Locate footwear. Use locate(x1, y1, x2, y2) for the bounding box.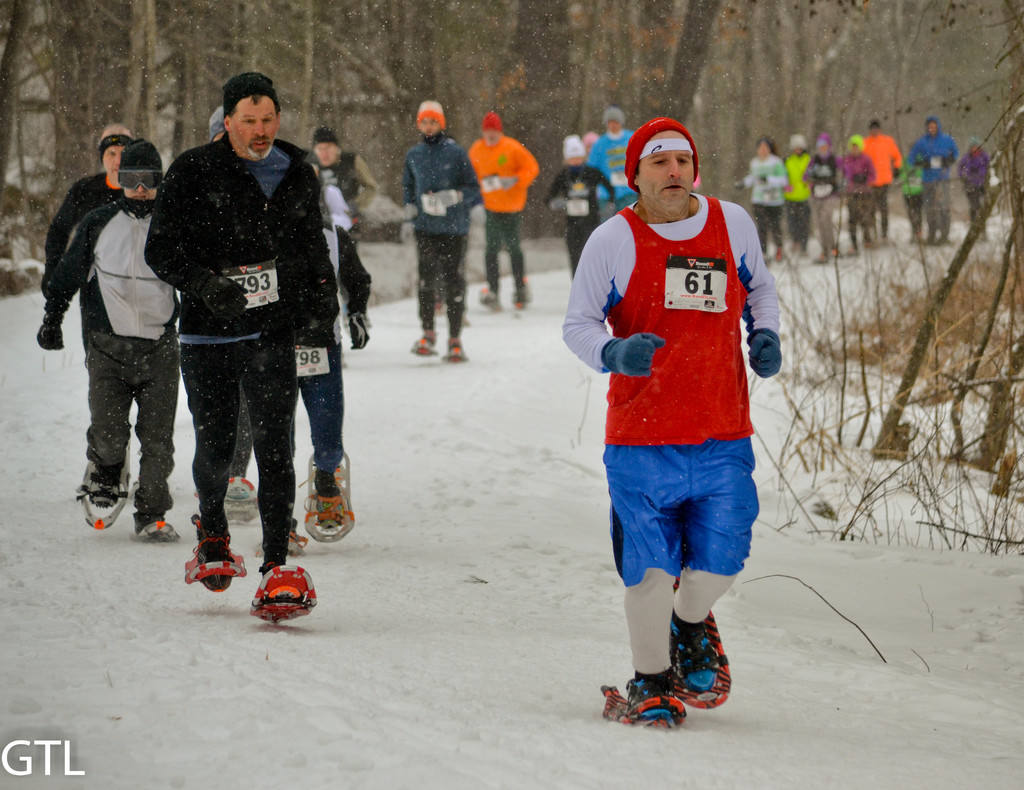
locate(417, 331, 432, 354).
